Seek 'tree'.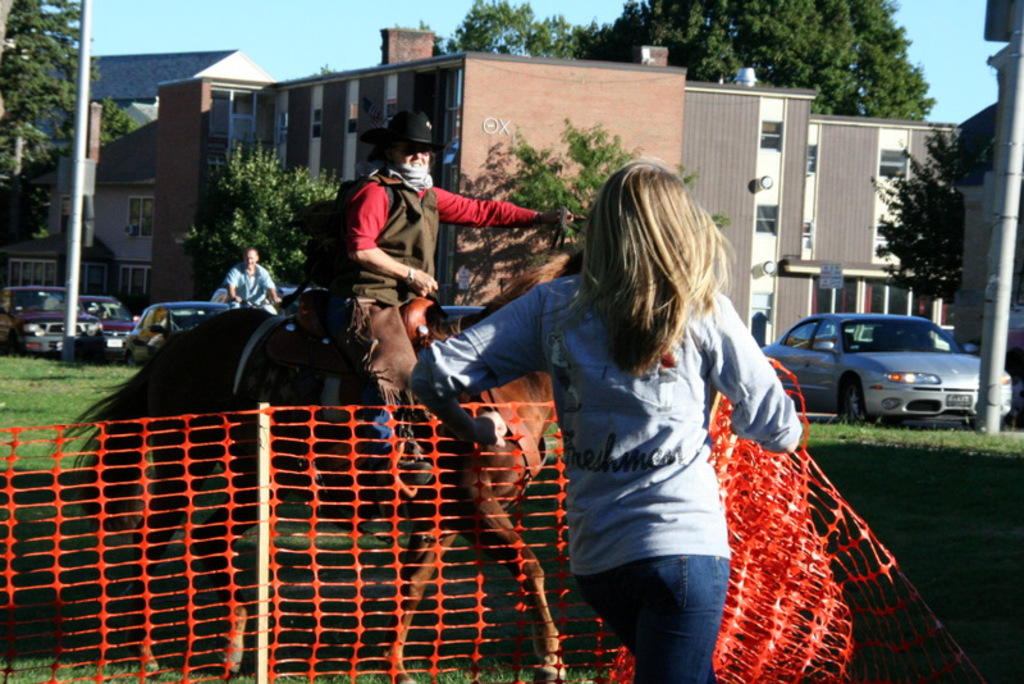
(168, 134, 346, 293).
